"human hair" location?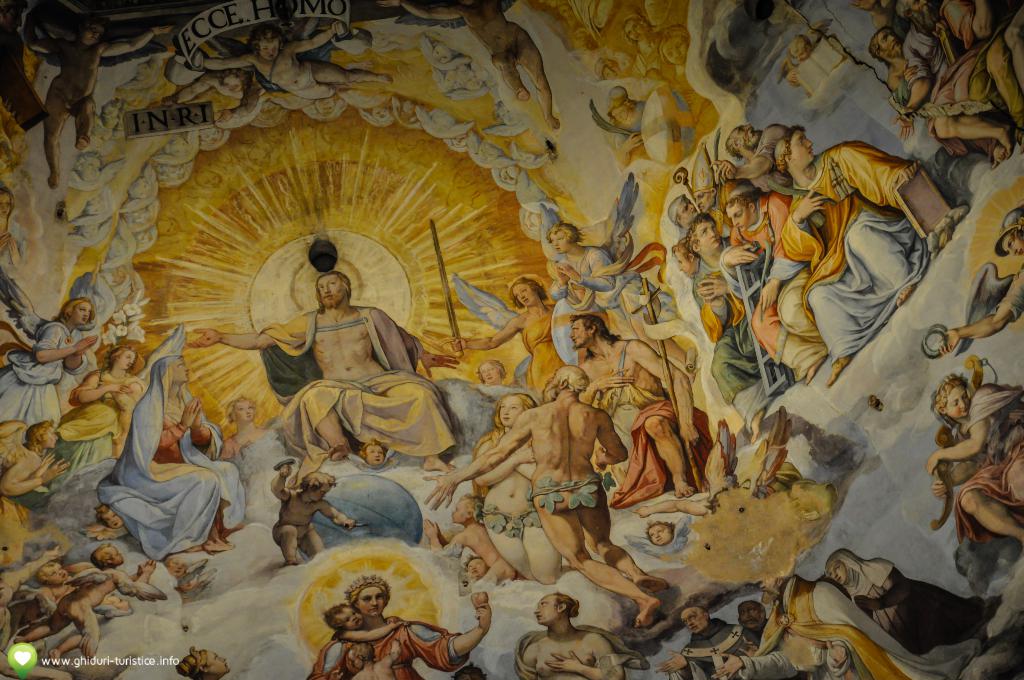
<region>622, 13, 656, 43</region>
